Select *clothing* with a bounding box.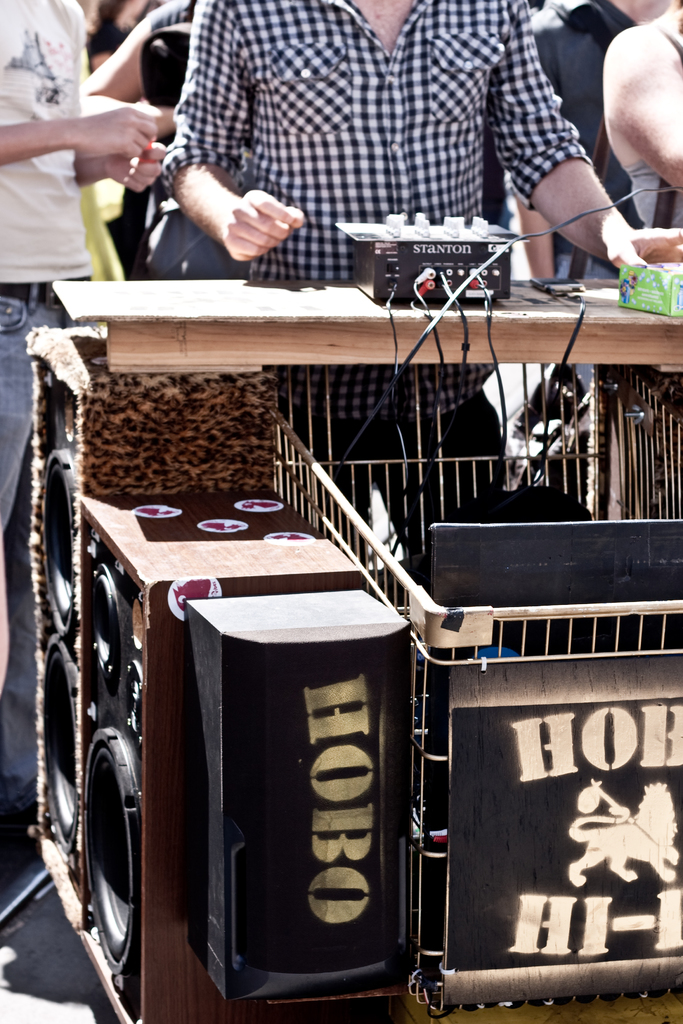
[508,0,682,285].
